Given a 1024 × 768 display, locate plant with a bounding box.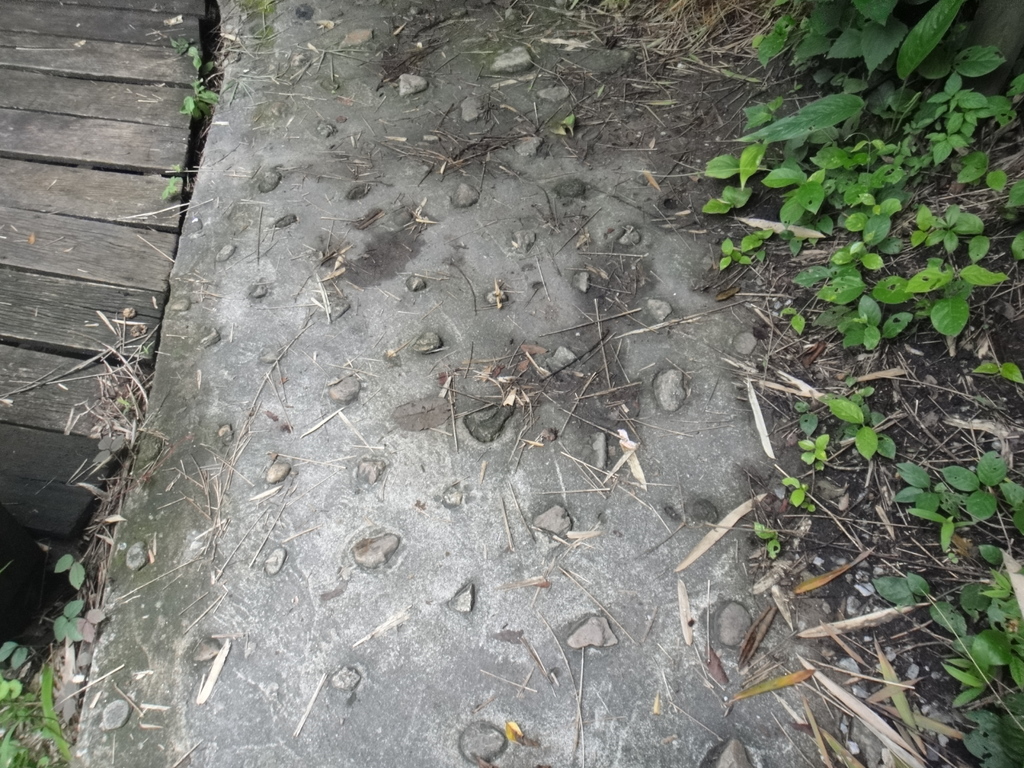
Located: 753:522:778:565.
